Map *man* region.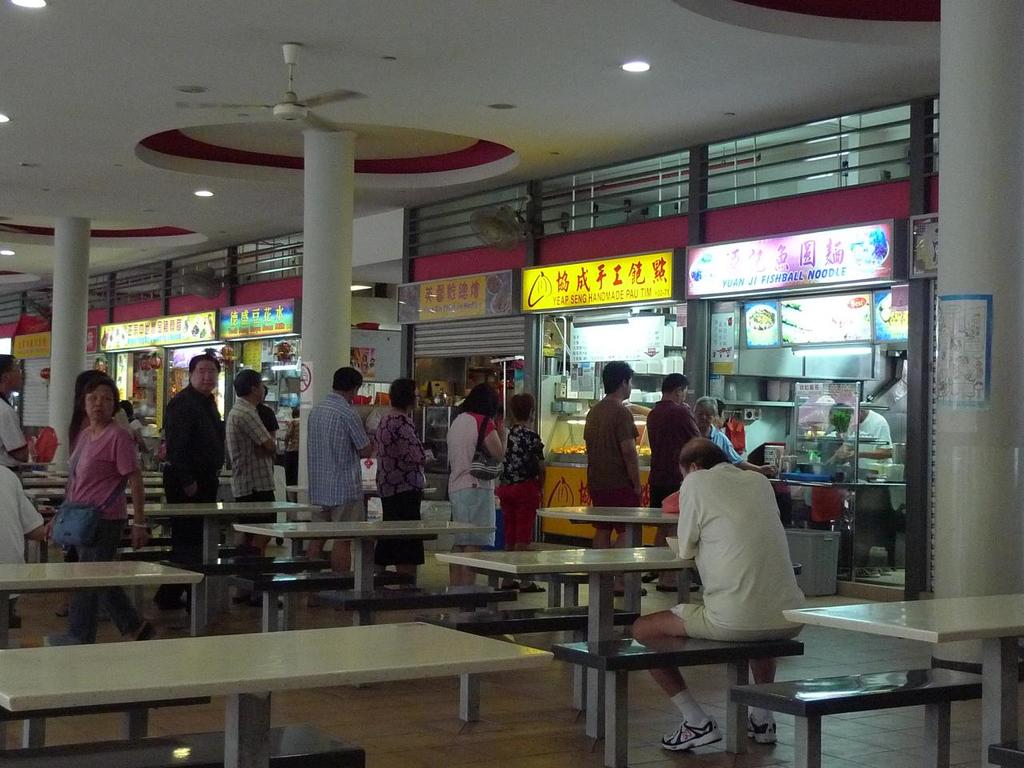
Mapped to {"left": 0, "top": 350, "right": 39, "bottom": 455}.
